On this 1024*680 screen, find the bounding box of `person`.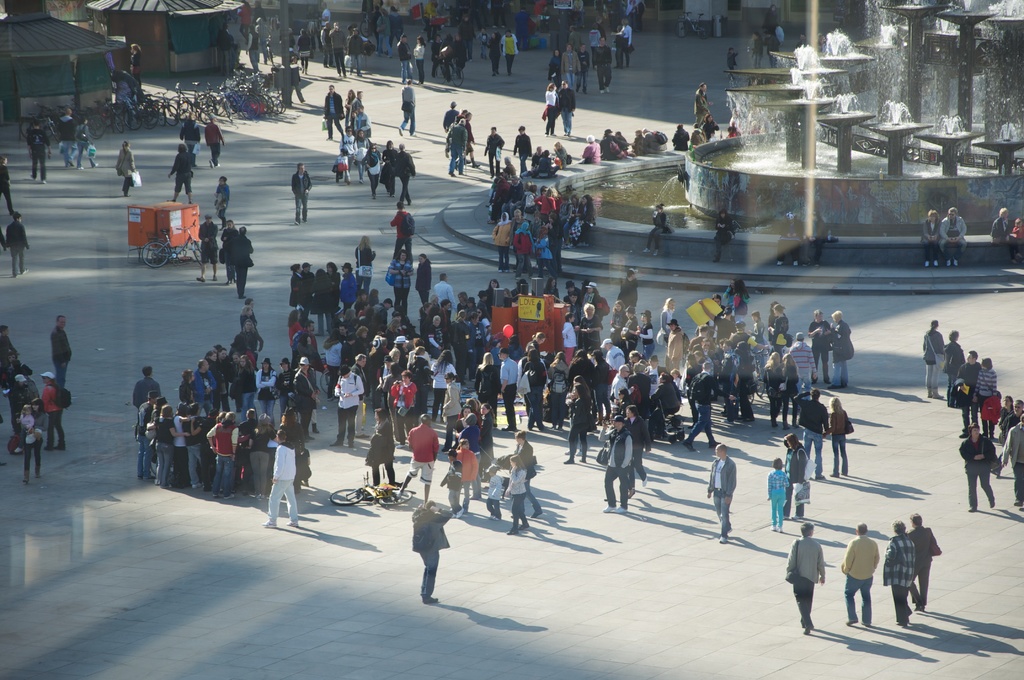
Bounding box: [991, 394, 1016, 432].
